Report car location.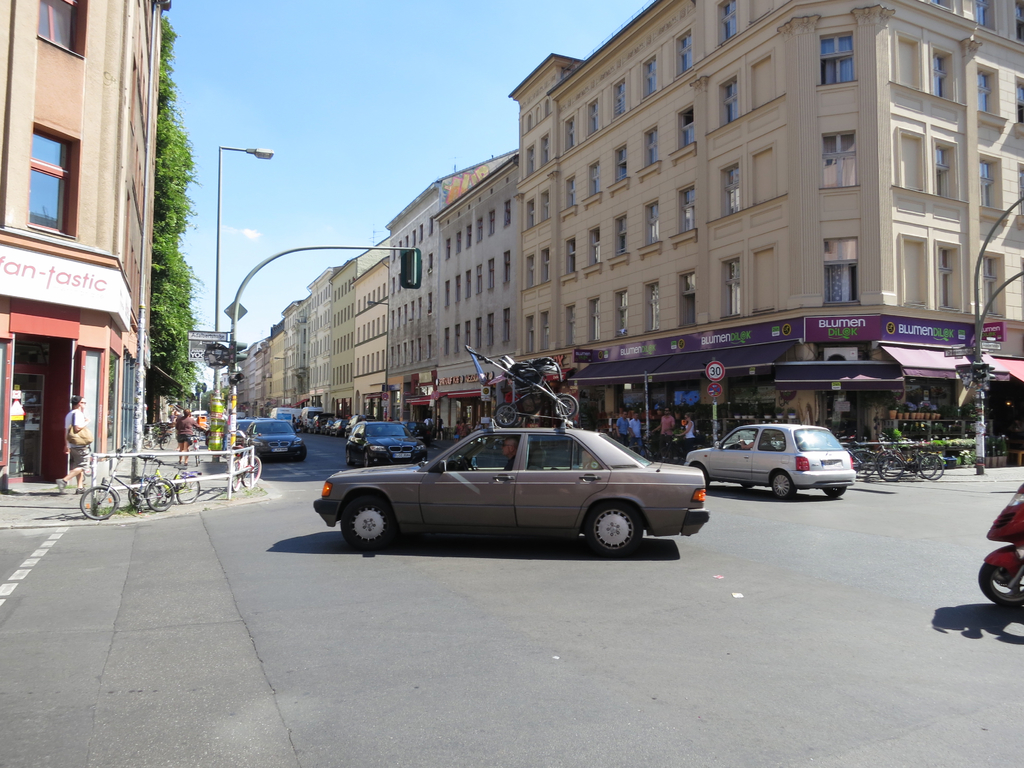
Report: (305, 417, 701, 562).
